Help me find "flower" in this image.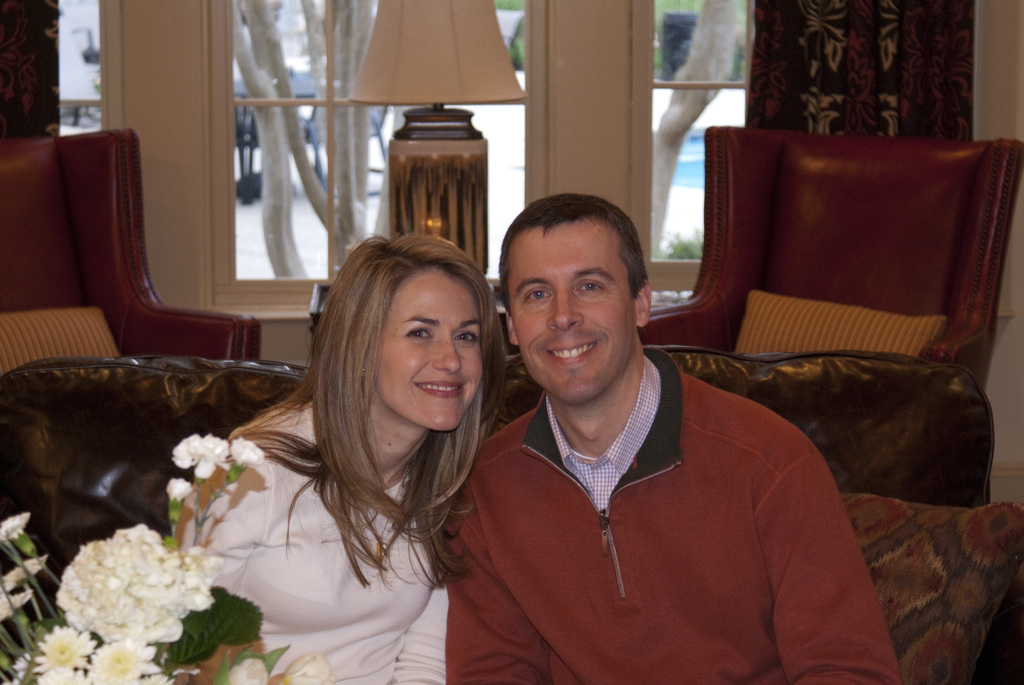
Found it: left=225, top=657, right=268, bottom=684.
